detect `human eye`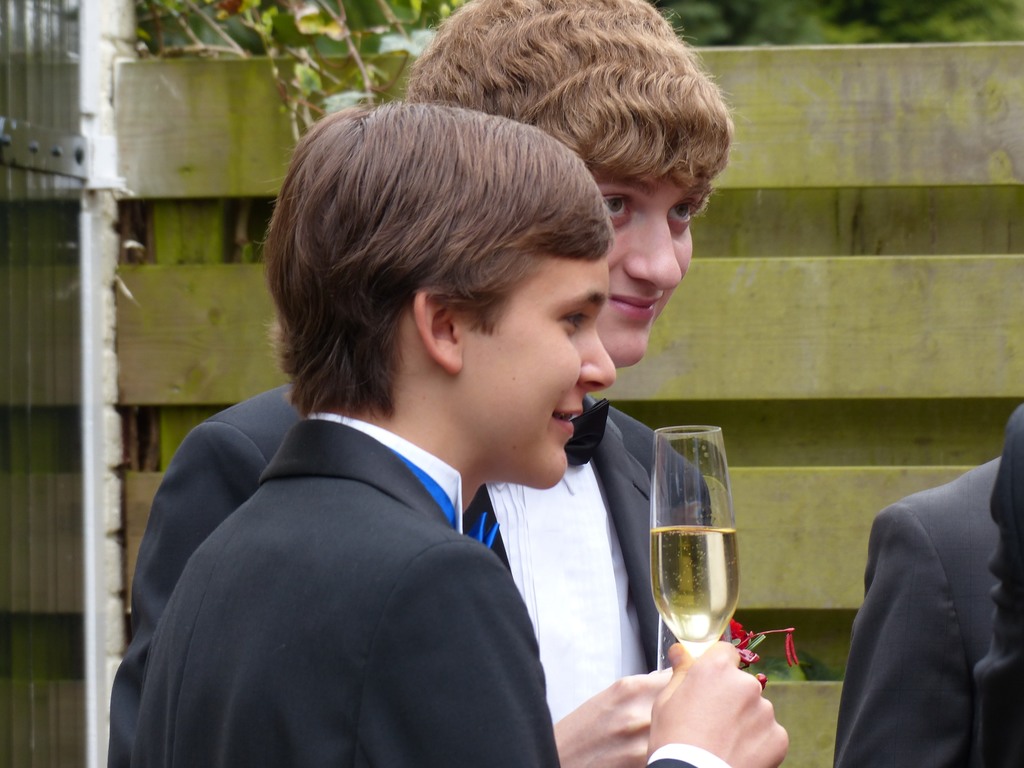
<bbox>558, 307, 588, 333</bbox>
